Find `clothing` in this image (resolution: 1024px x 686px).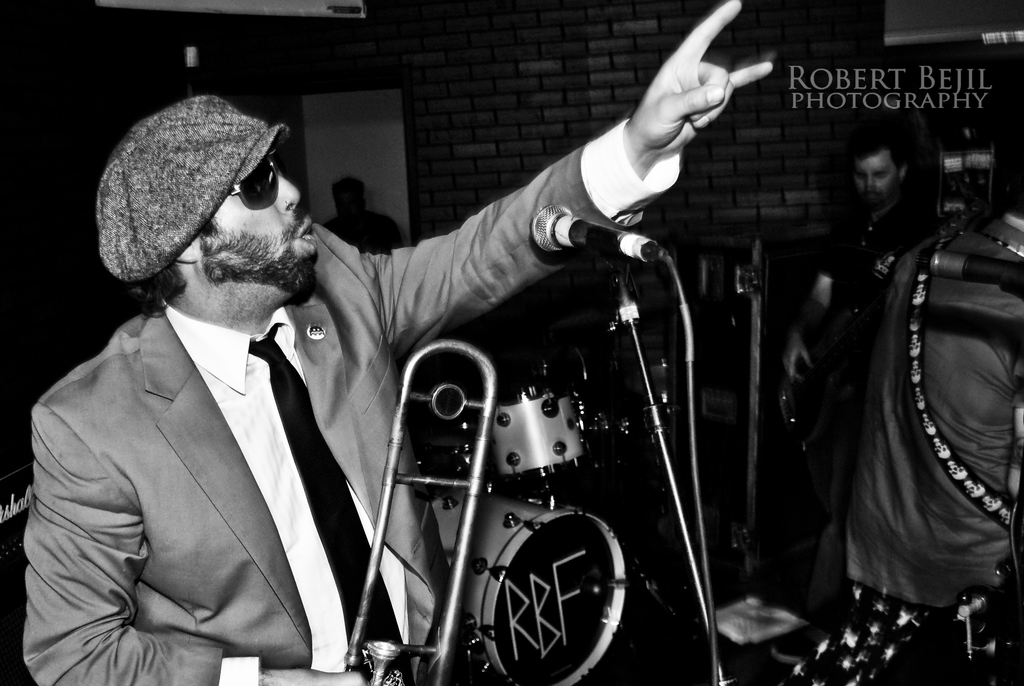
locate(813, 199, 1023, 617).
